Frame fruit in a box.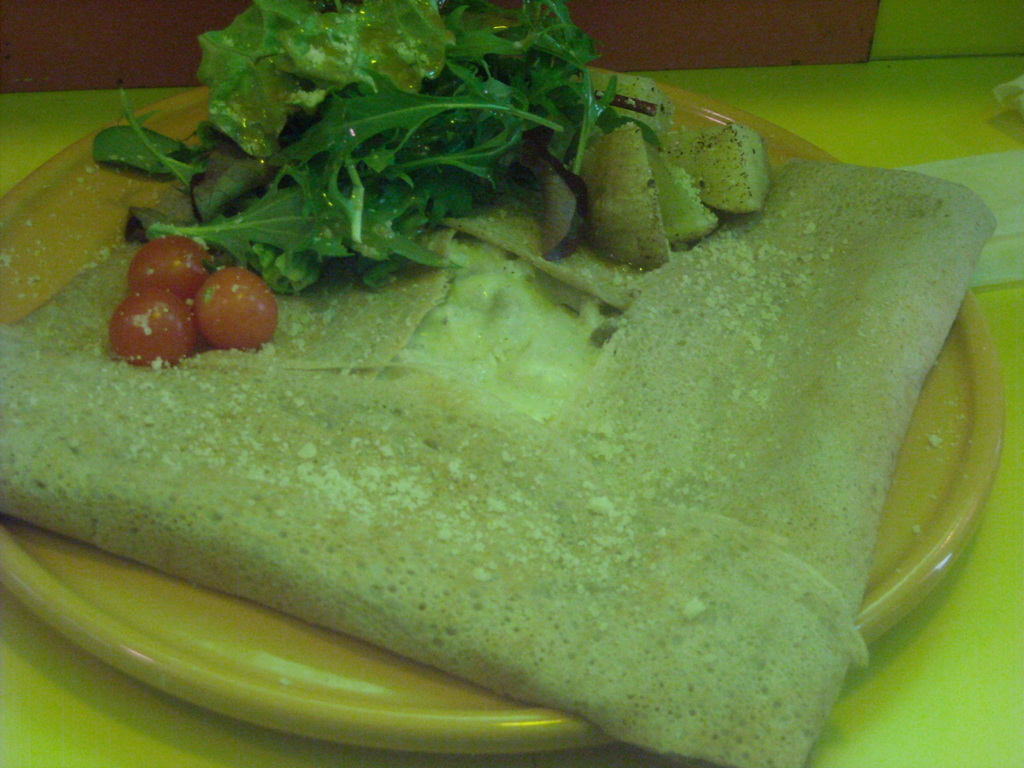
bbox(177, 266, 273, 347).
